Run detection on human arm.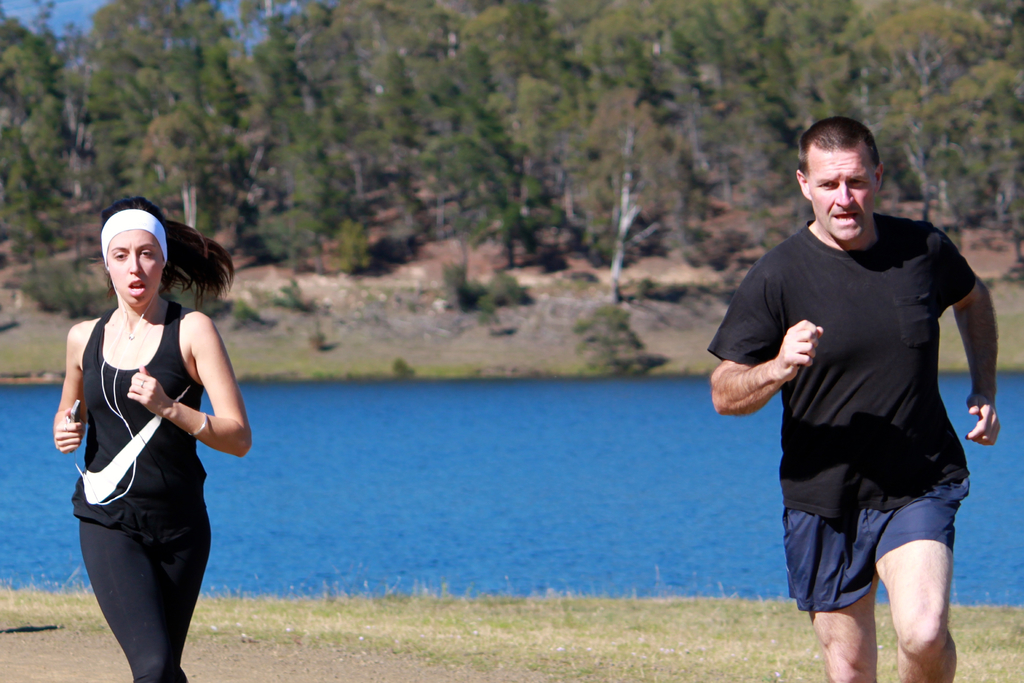
Result: region(708, 262, 820, 418).
